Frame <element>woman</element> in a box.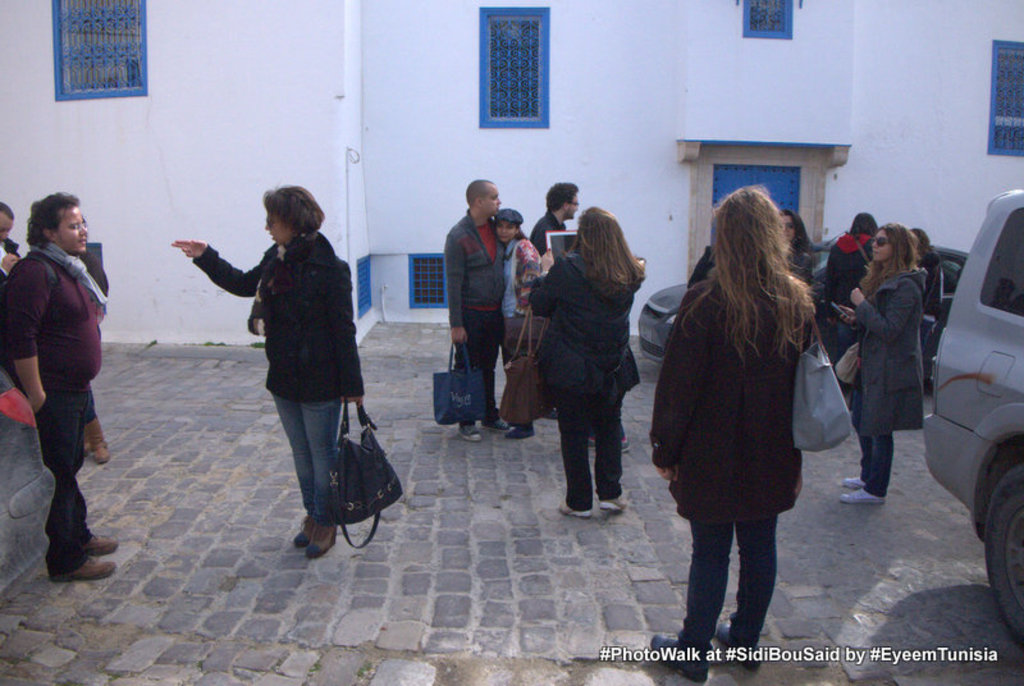
<region>652, 184, 817, 685</region>.
